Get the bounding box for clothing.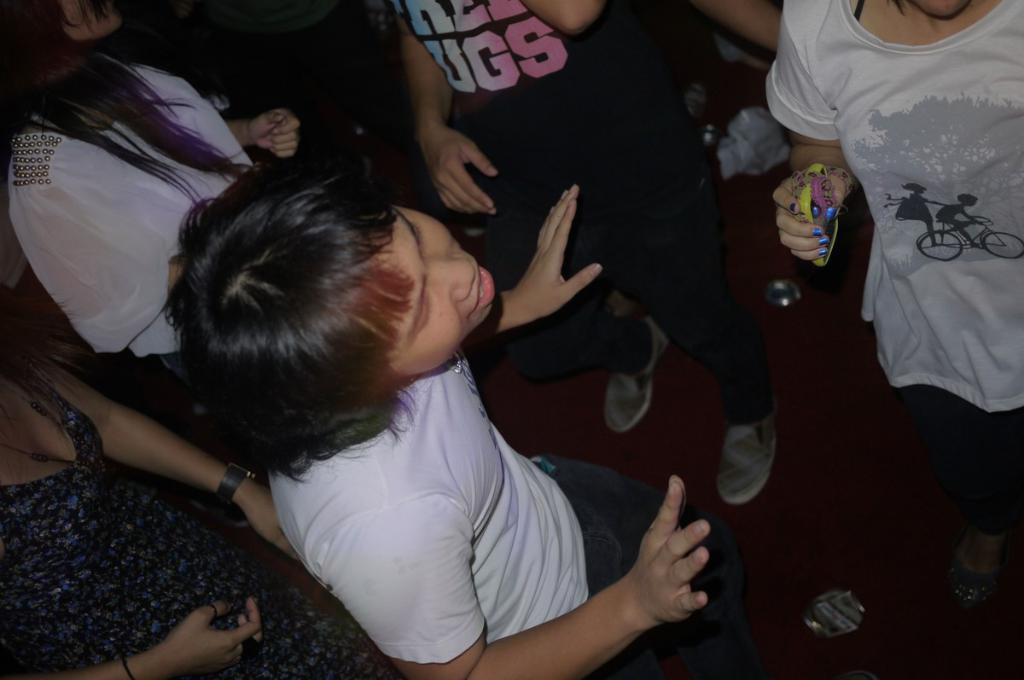
[left=398, top=0, right=778, bottom=406].
